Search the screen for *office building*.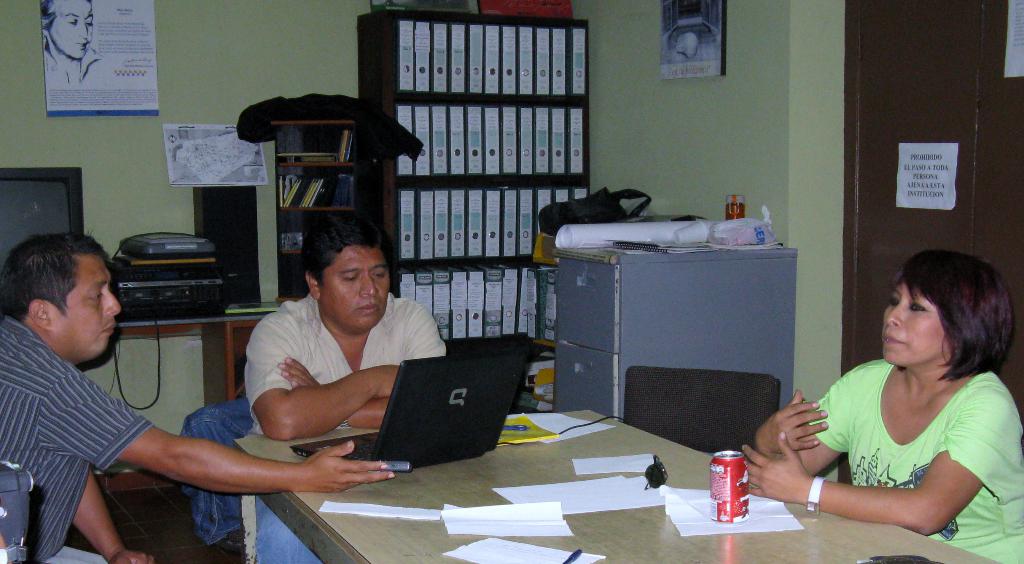
Found at [0, 1, 963, 538].
